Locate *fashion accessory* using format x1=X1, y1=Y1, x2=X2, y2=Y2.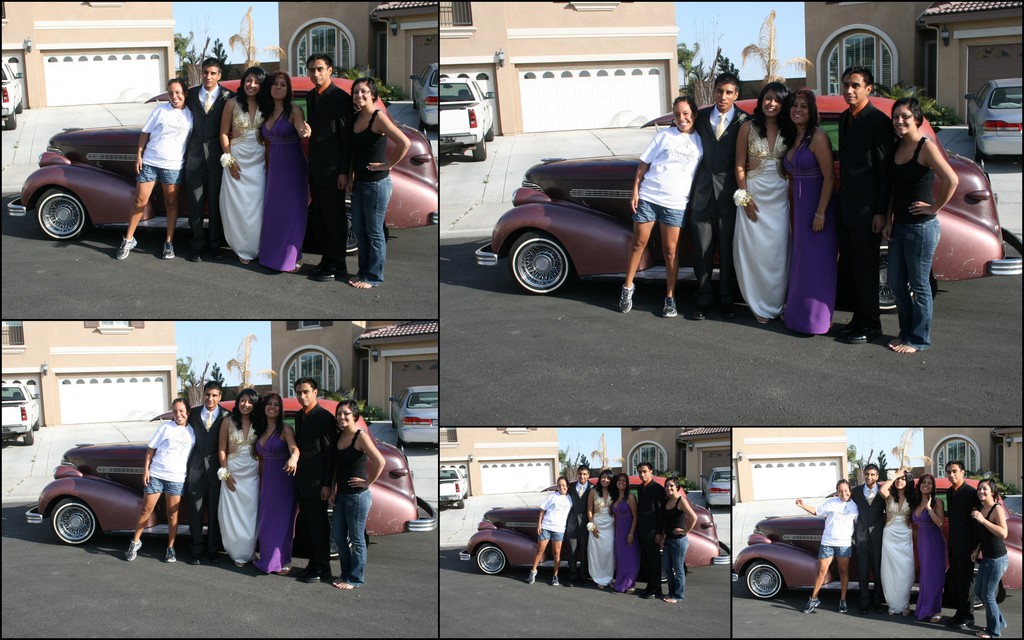
x1=526, y1=569, x2=539, y2=586.
